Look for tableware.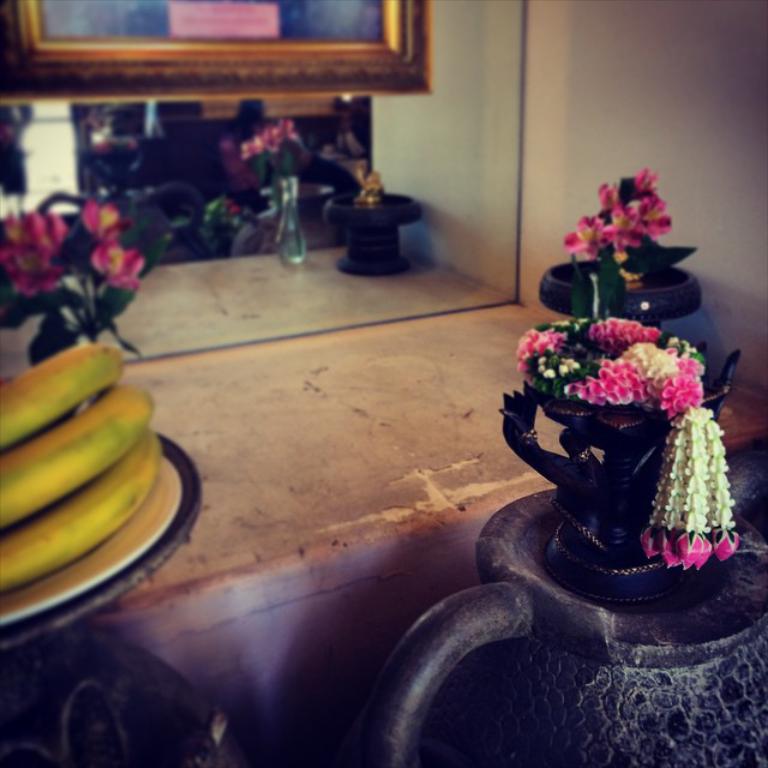
Found: 0, 428, 205, 650.
